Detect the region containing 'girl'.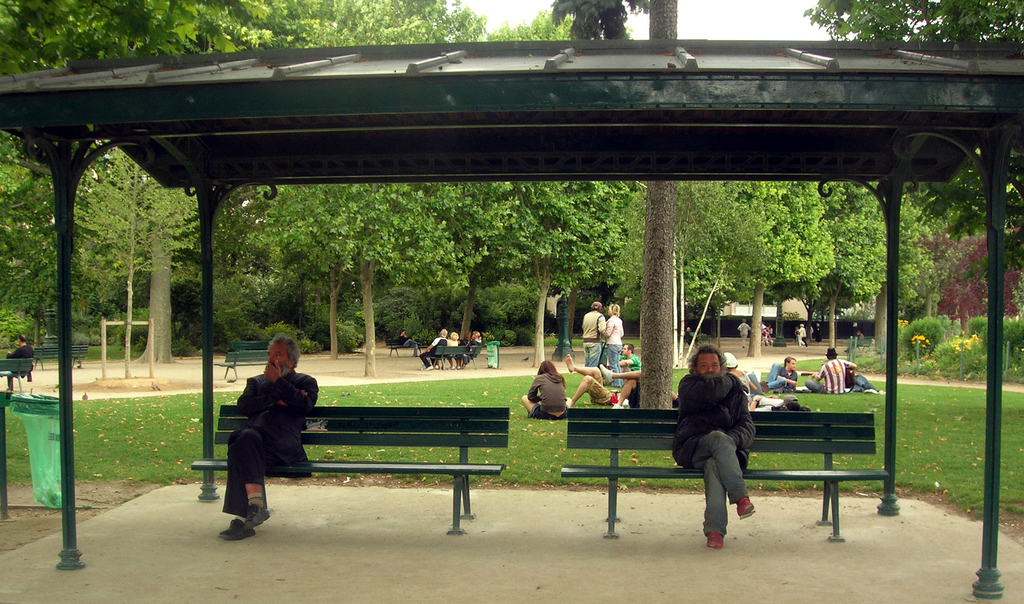
713/347/762/405.
